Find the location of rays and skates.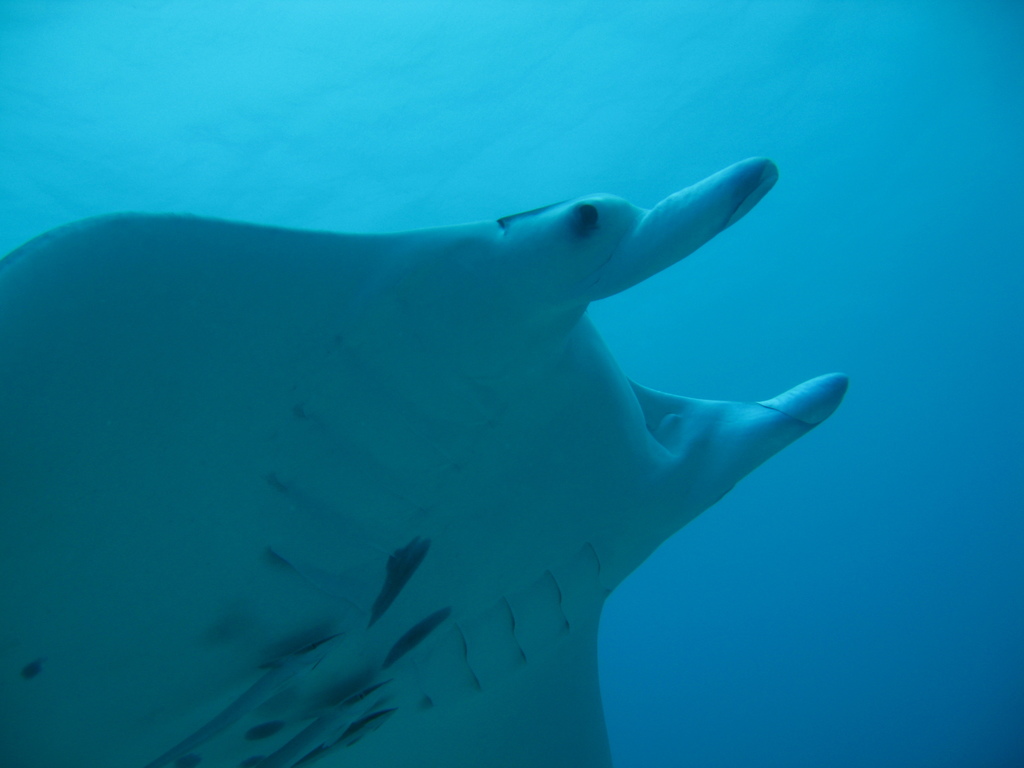
Location: (0,155,852,767).
